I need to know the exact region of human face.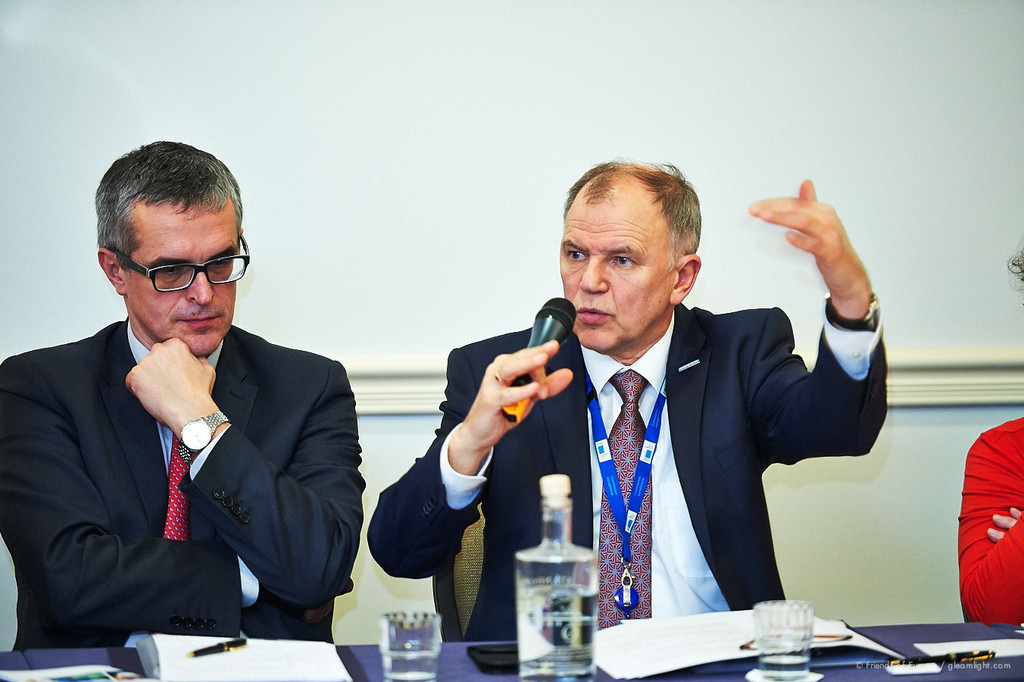
Region: rect(558, 202, 669, 350).
